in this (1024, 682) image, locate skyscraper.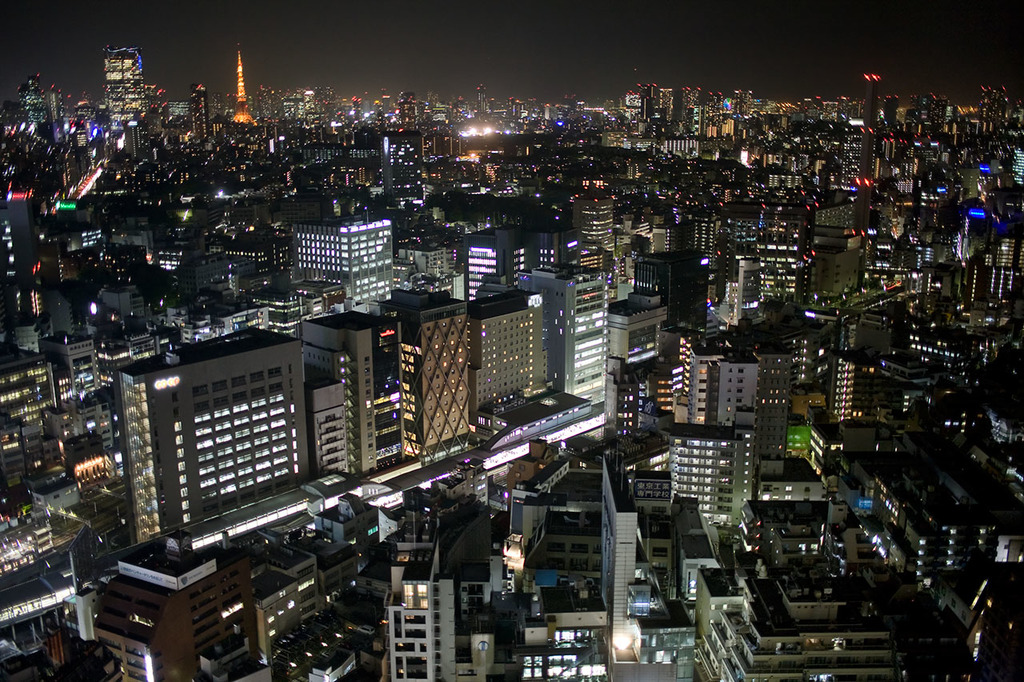
Bounding box: BBox(102, 50, 146, 122).
